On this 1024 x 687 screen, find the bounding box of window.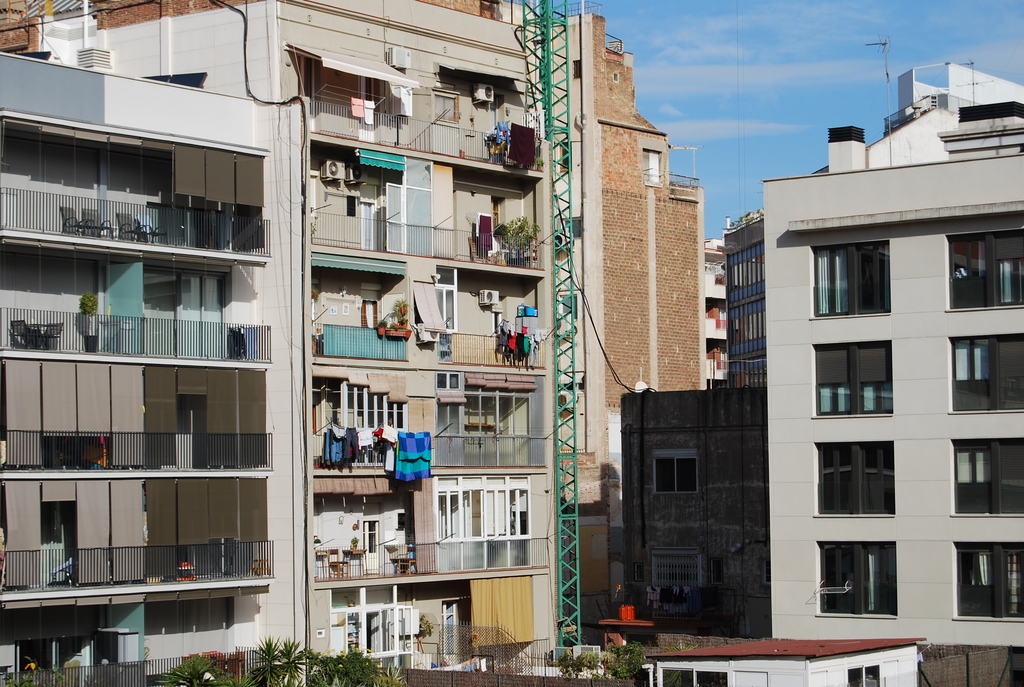
Bounding box: 328, 590, 414, 664.
